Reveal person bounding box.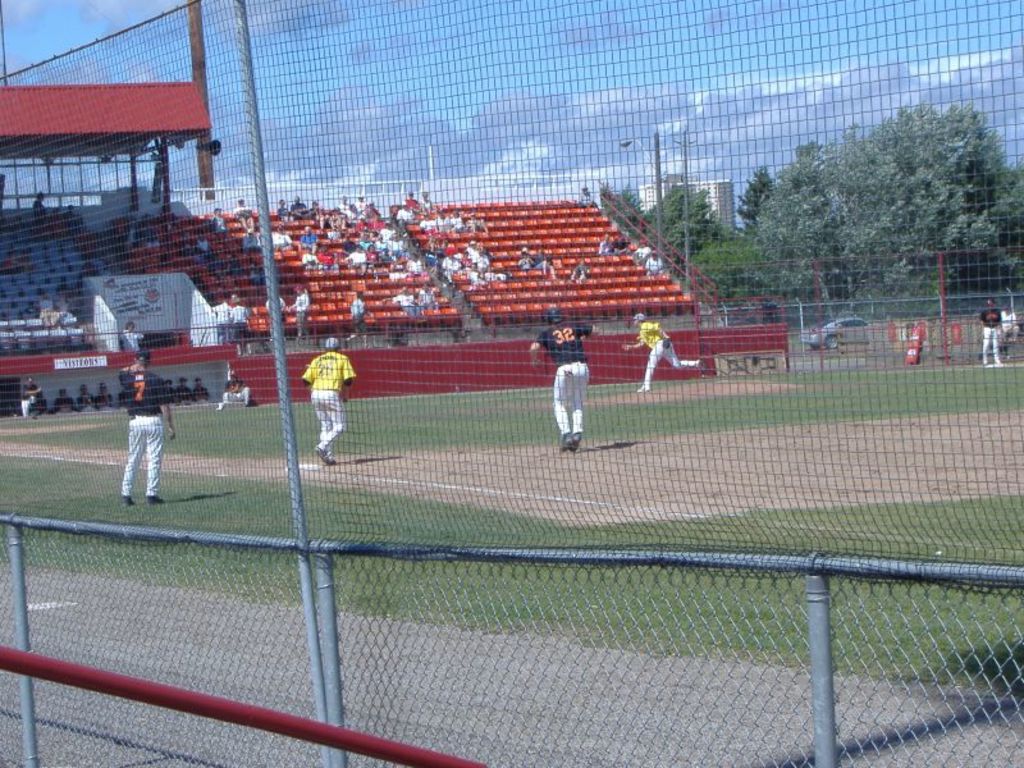
Revealed: BBox(626, 311, 709, 393).
